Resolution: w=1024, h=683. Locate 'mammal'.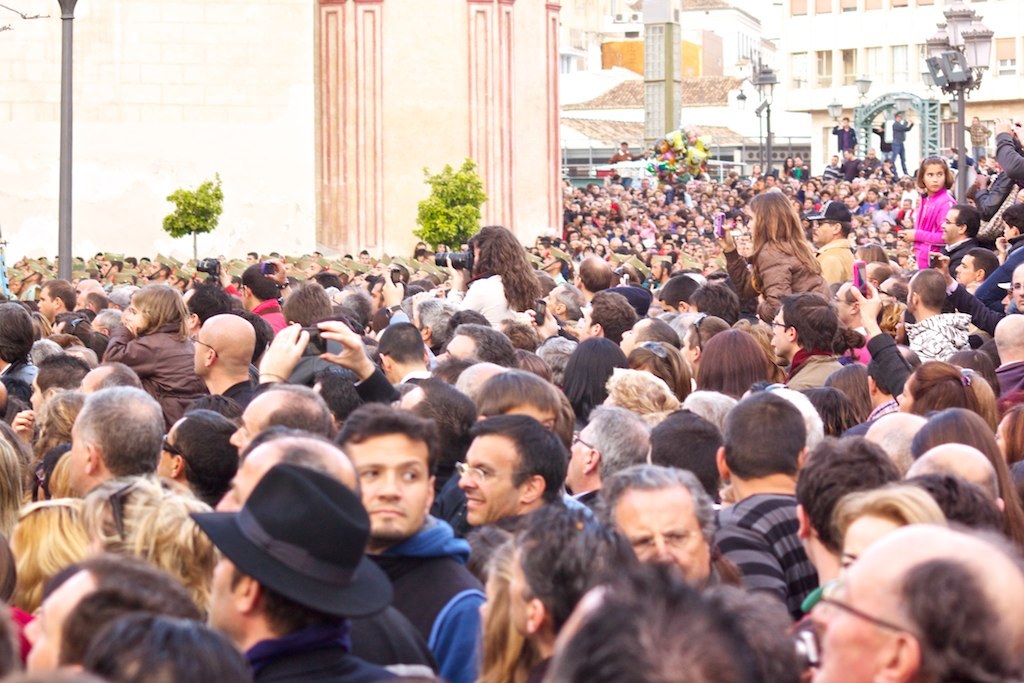
[left=790, top=517, right=1023, bottom=679].
